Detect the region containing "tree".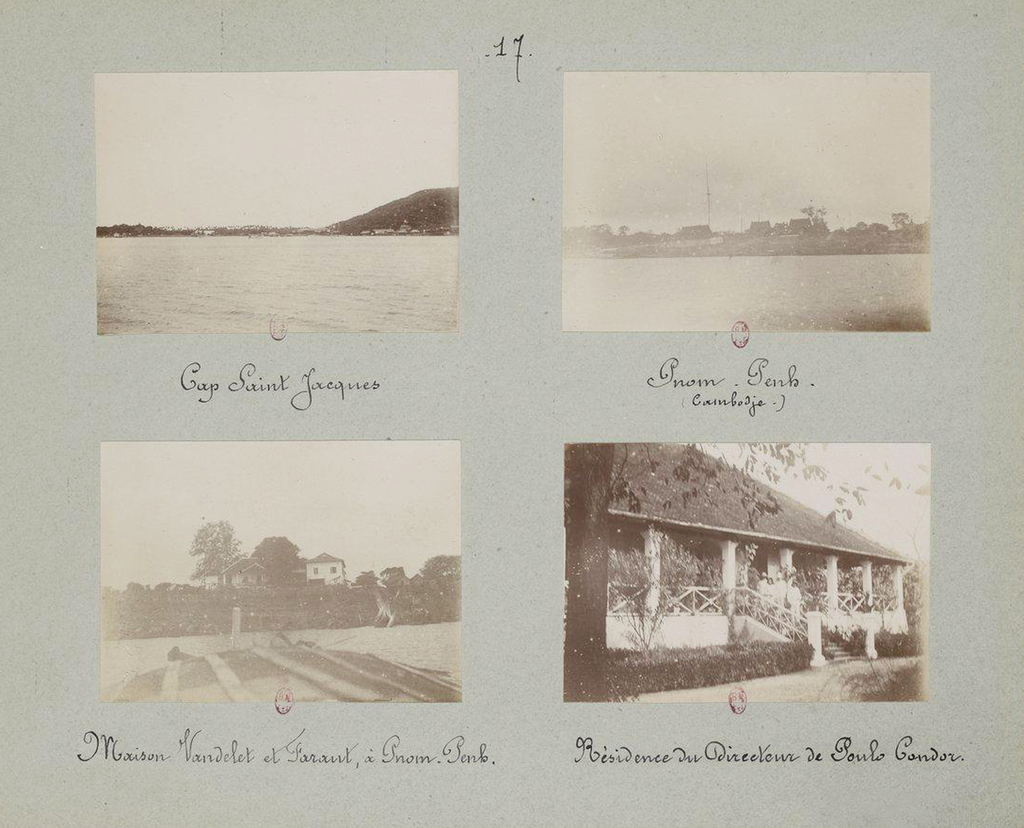
(left=254, top=534, right=304, bottom=585).
